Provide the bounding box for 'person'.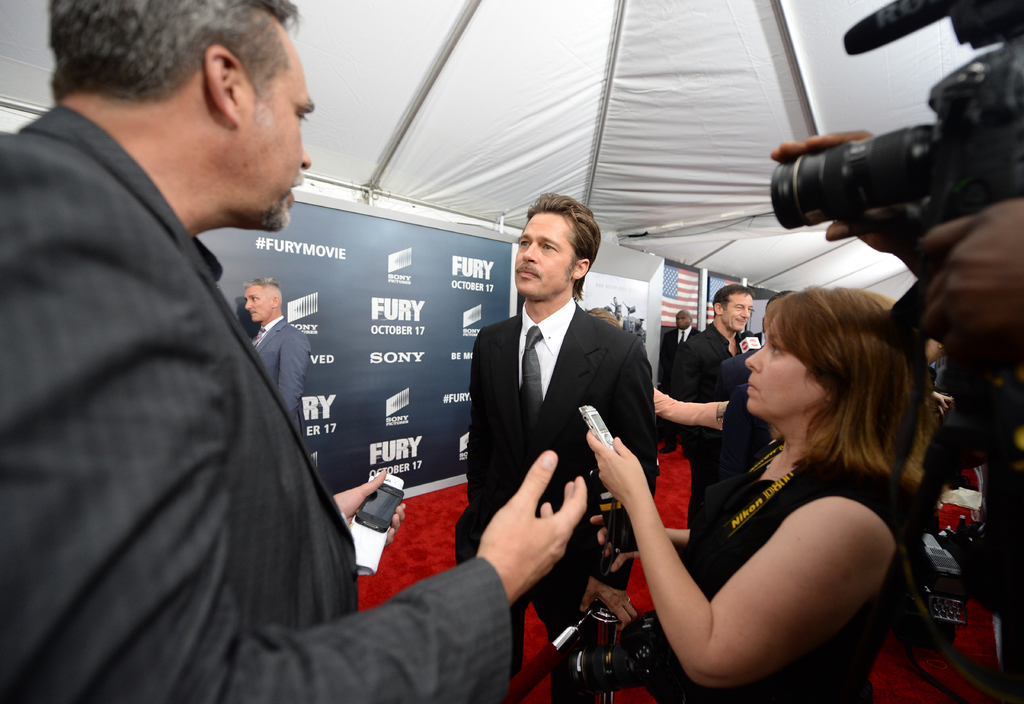
bbox=[689, 287, 803, 575].
